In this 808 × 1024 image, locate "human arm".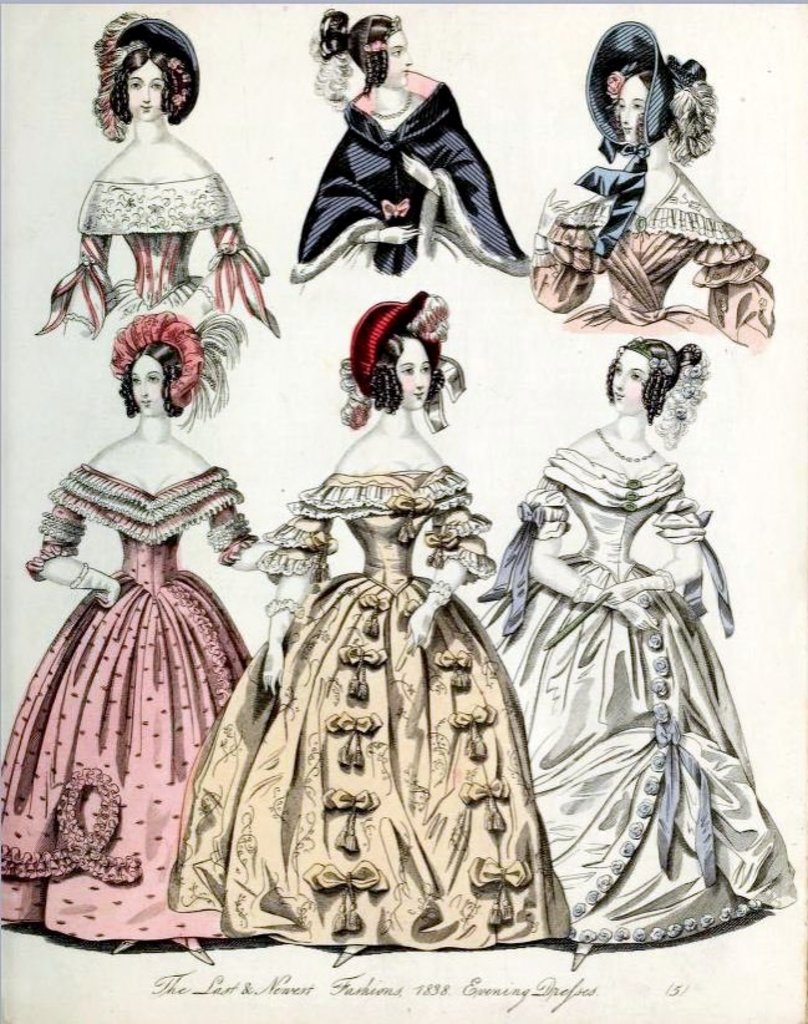
Bounding box: 594,491,702,598.
